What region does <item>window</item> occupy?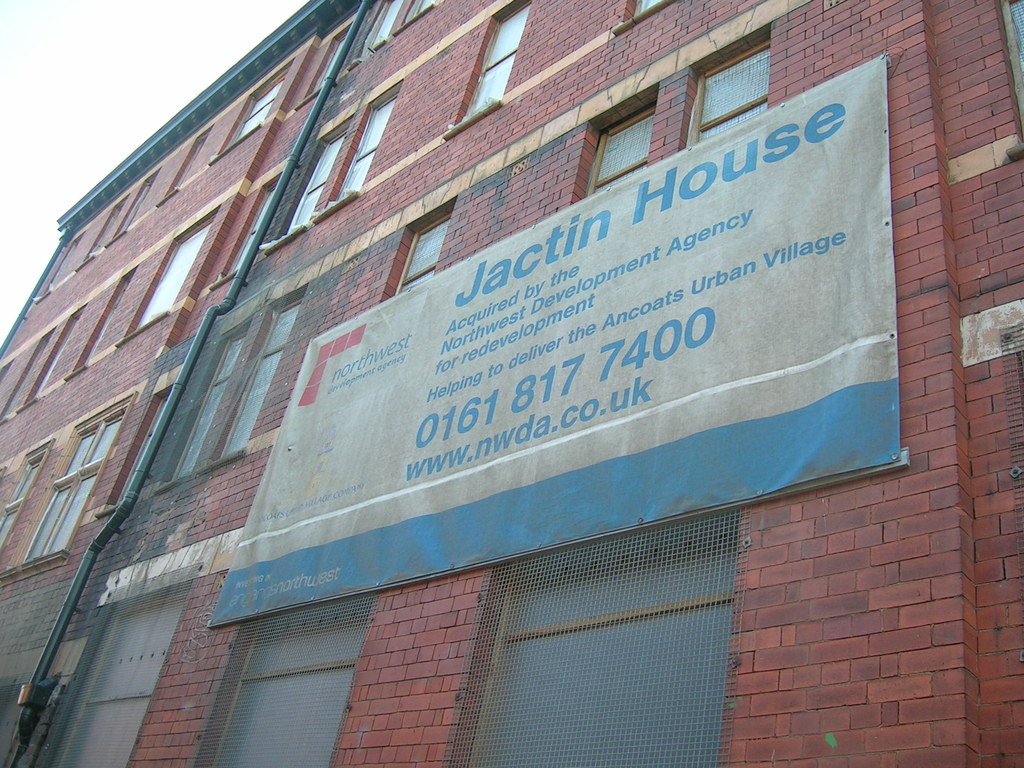
<bbox>212, 50, 294, 152</bbox>.
